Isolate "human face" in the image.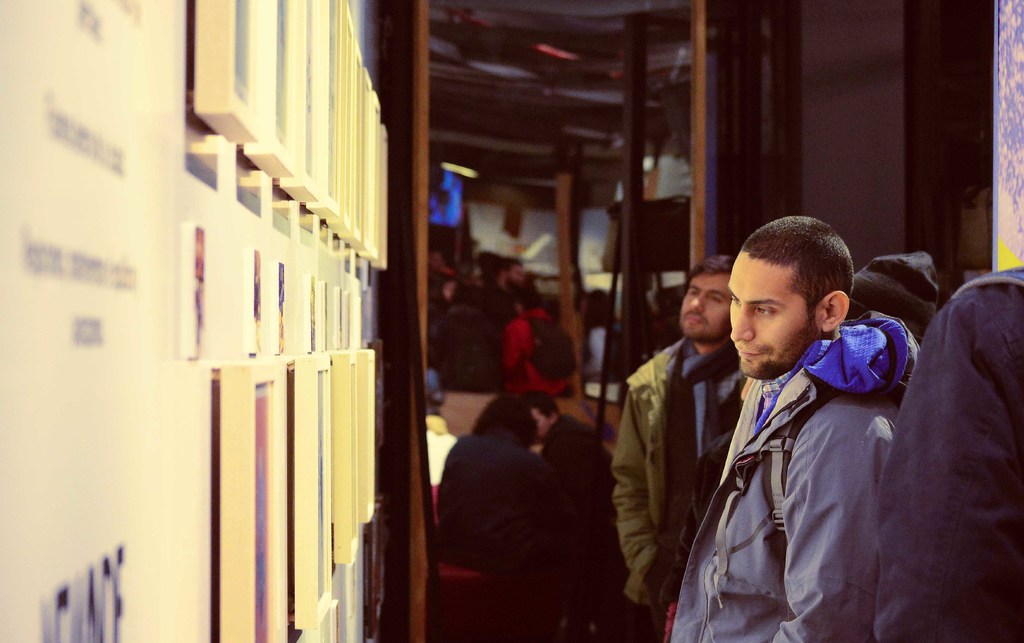
Isolated region: (x1=682, y1=274, x2=732, y2=339).
